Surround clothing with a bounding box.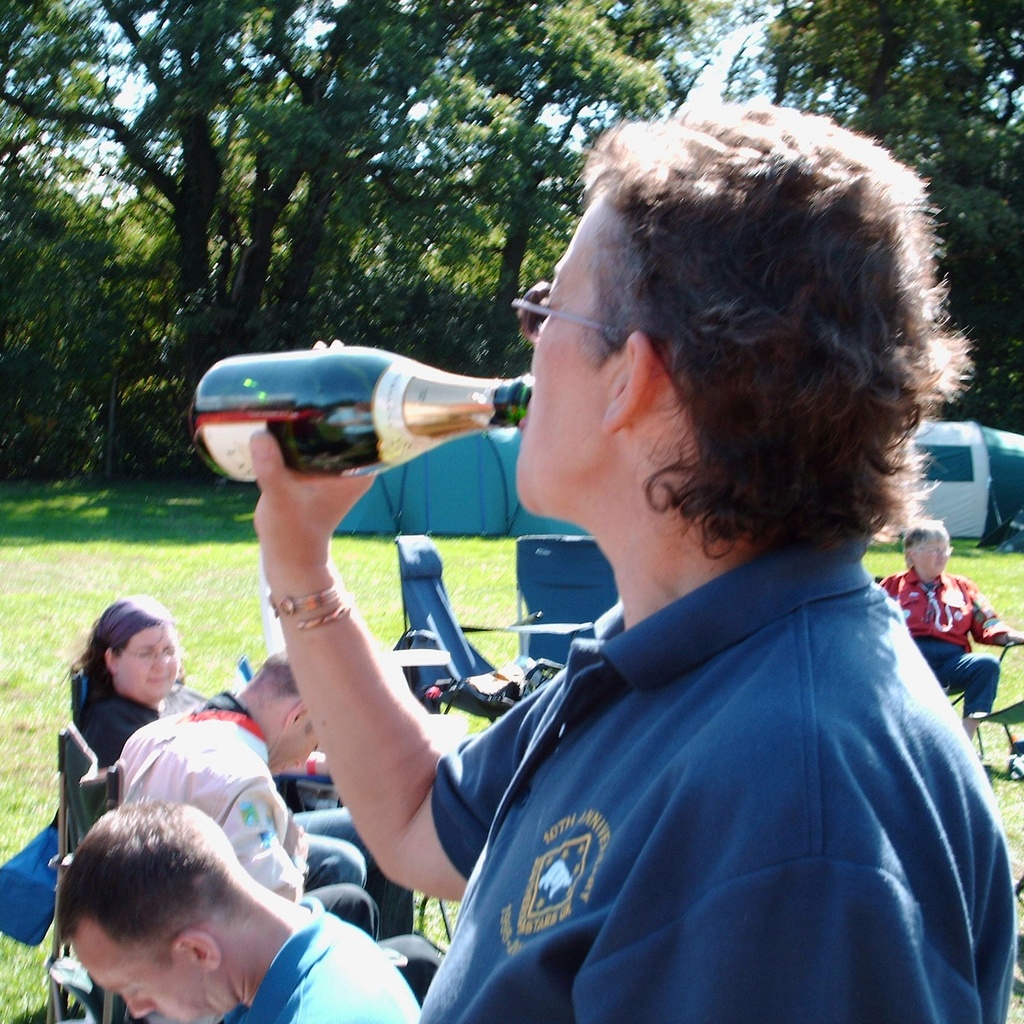
locate(214, 892, 431, 1023).
